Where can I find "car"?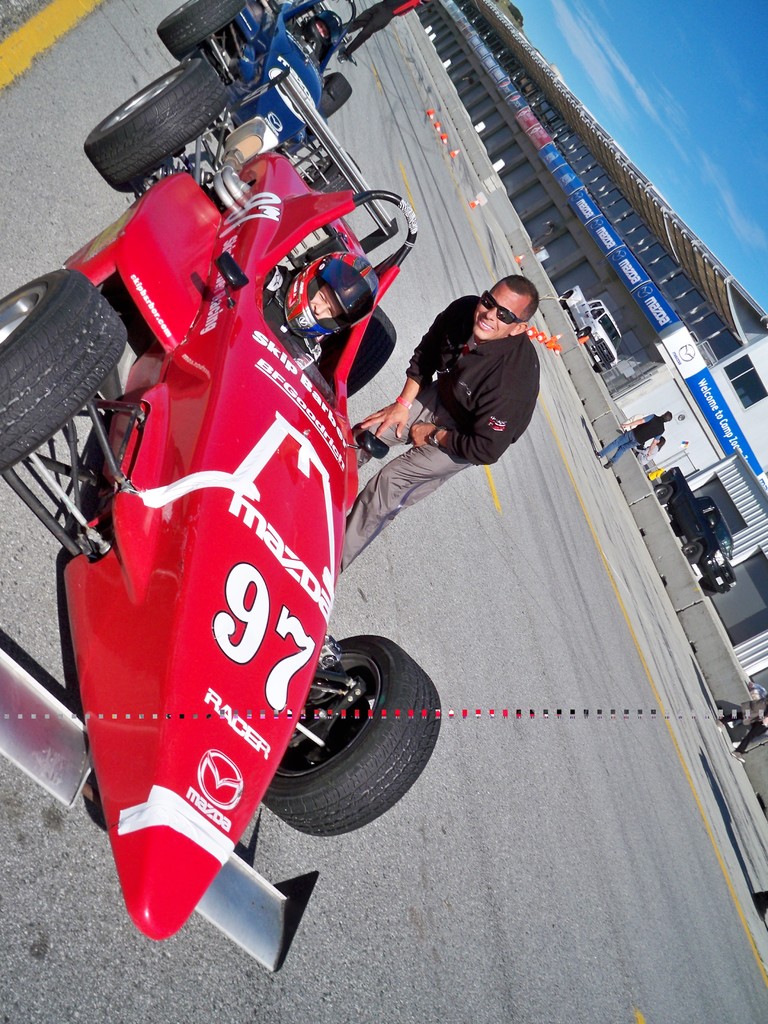
You can find it at bbox(157, 0, 361, 194).
